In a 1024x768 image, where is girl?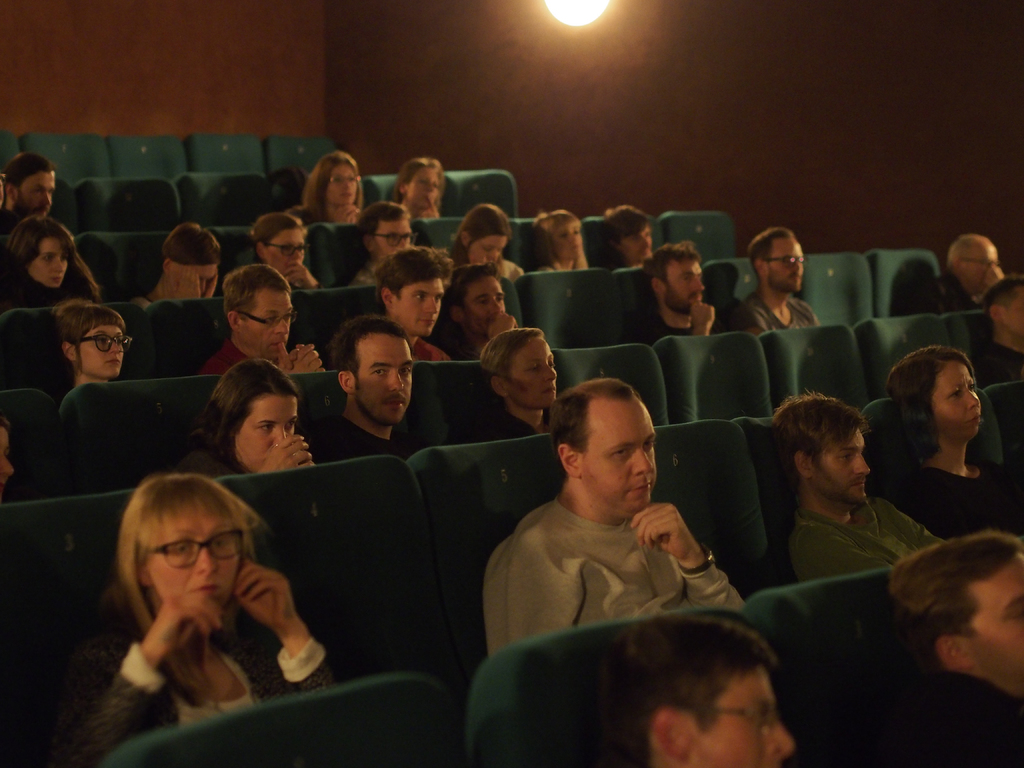
x1=396 y1=156 x2=442 y2=220.
